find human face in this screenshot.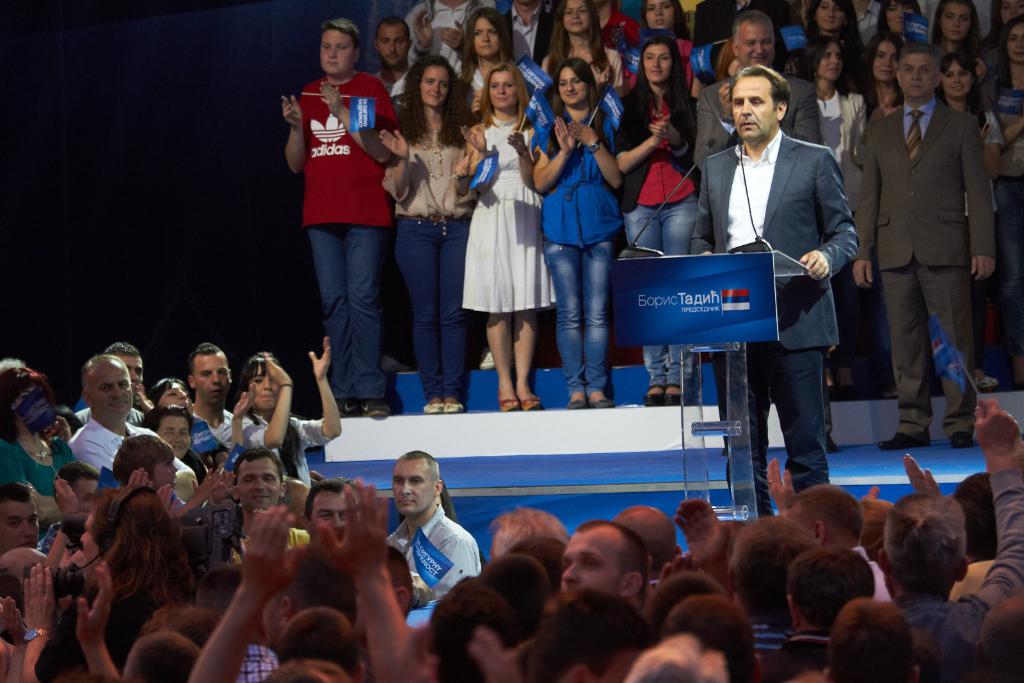
The bounding box for human face is [883,0,910,28].
